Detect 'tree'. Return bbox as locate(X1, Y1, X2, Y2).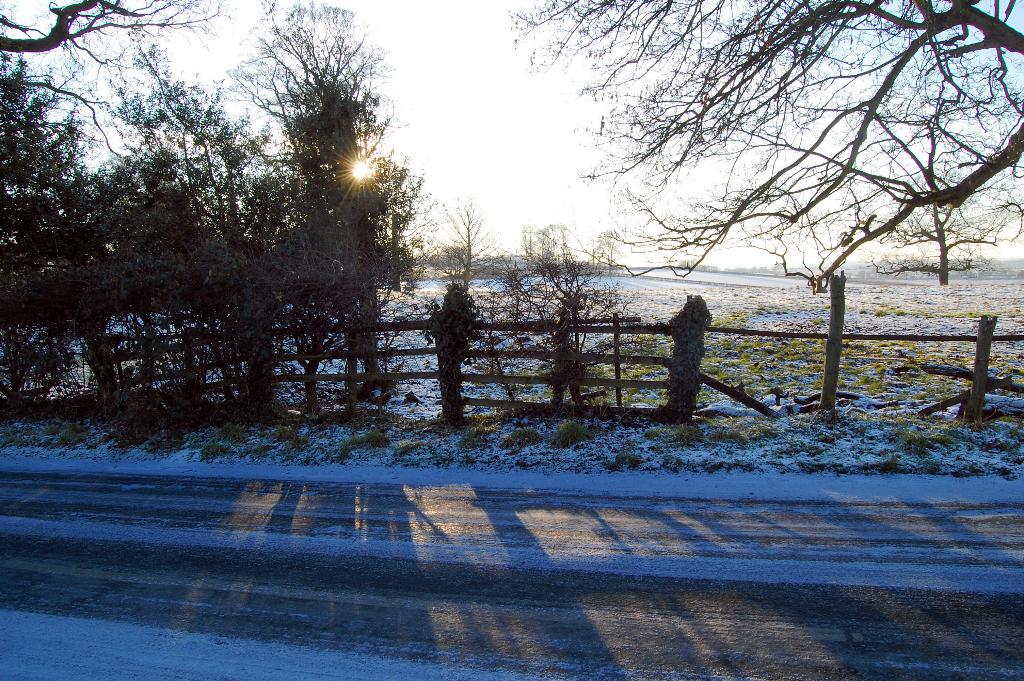
locate(508, 0, 1023, 294).
